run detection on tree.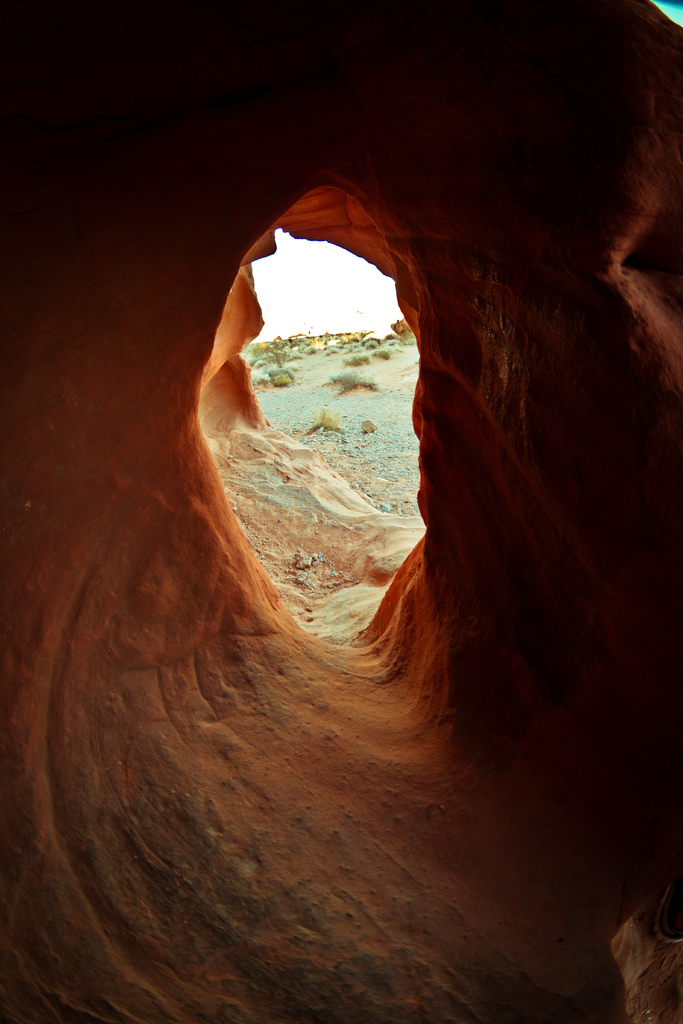
Result: detection(240, 340, 275, 367).
